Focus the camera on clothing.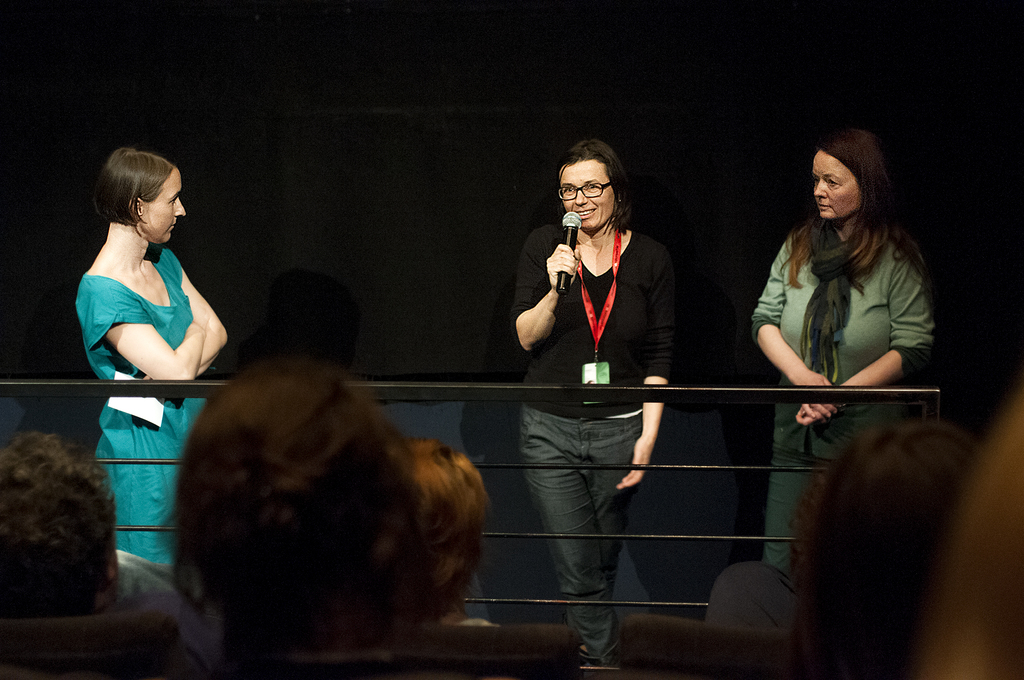
Focus region: locate(508, 234, 670, 656).
